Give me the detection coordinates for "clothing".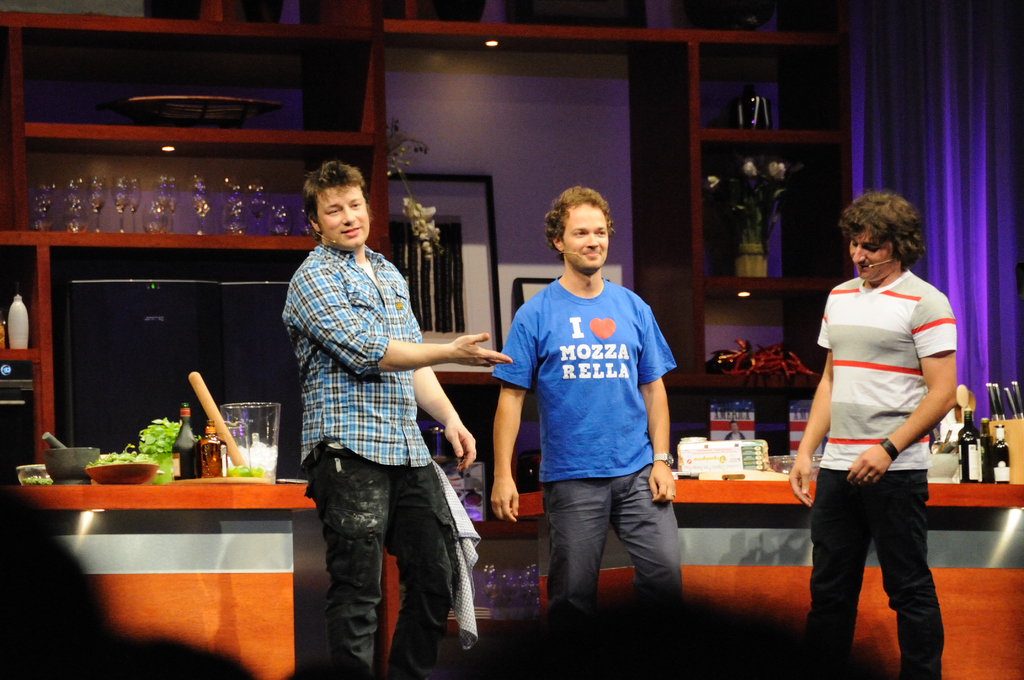
Rect(278, 241, 454, 679).
